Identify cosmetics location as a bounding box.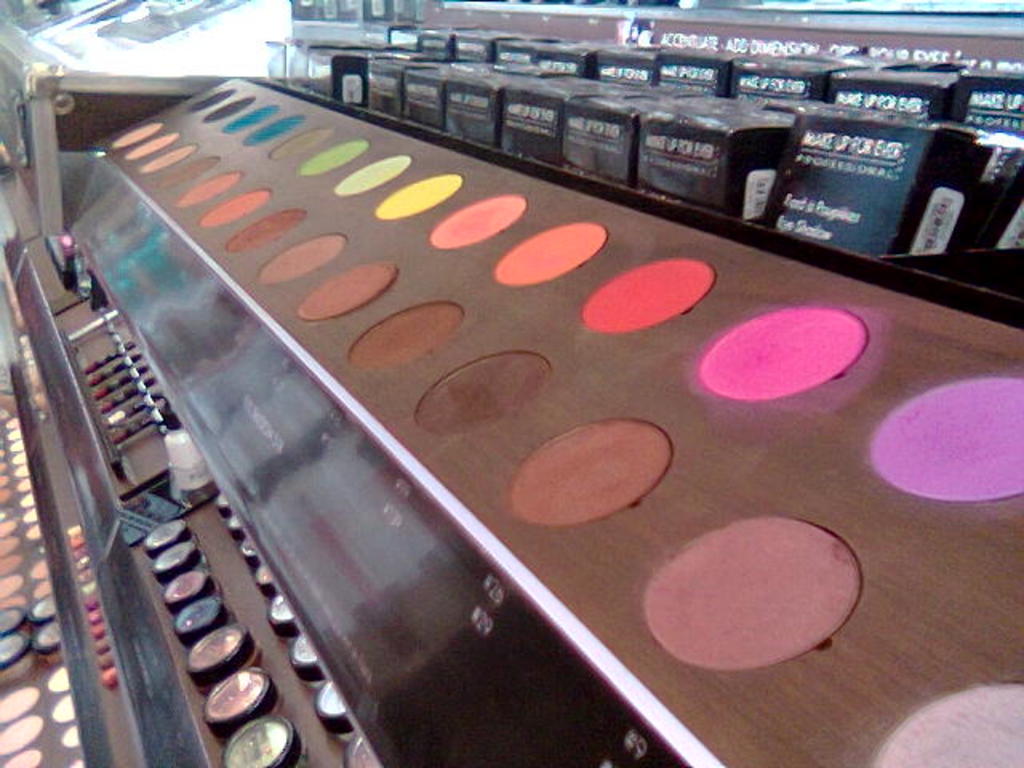
bbox=(310, 682, 358, 747).
